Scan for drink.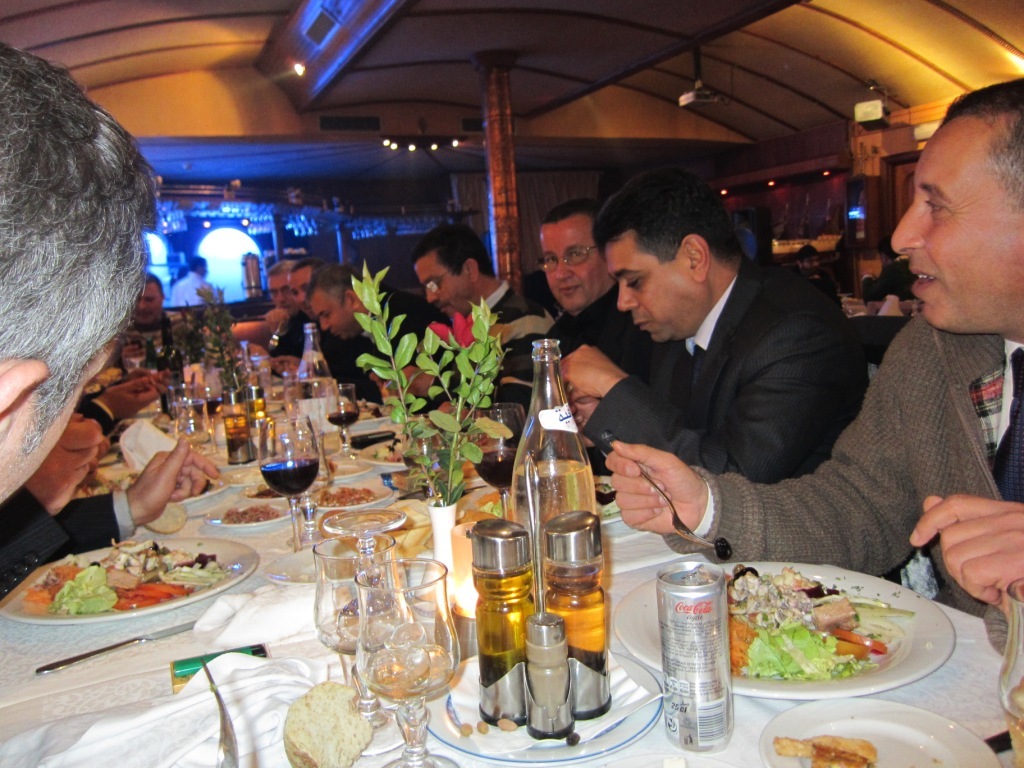
Scan result: 472,449,517,489.
